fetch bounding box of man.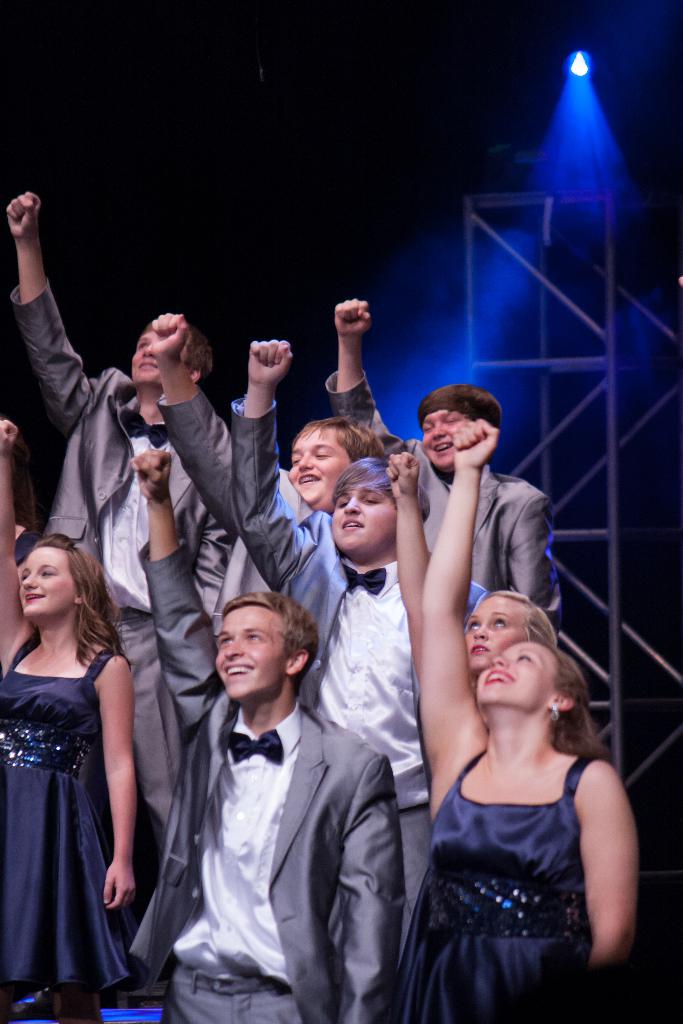
Bbox: detection(145, 307, 388, 639).
